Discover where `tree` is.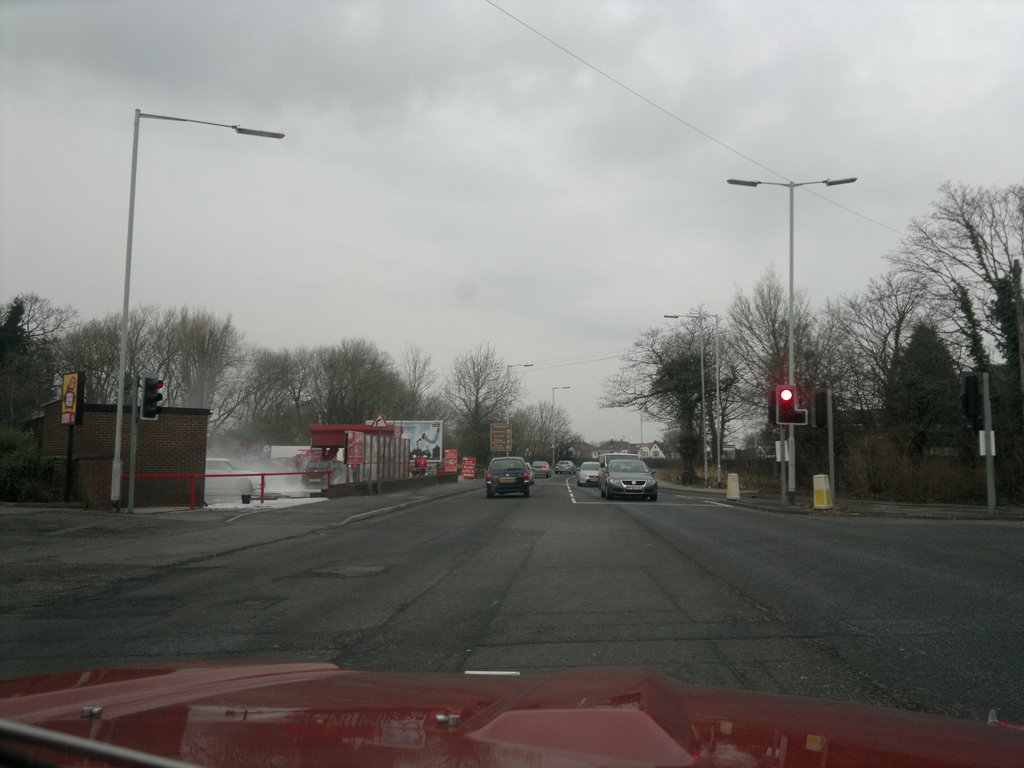
Discovered at Rect(435, 342, 534, 463).
